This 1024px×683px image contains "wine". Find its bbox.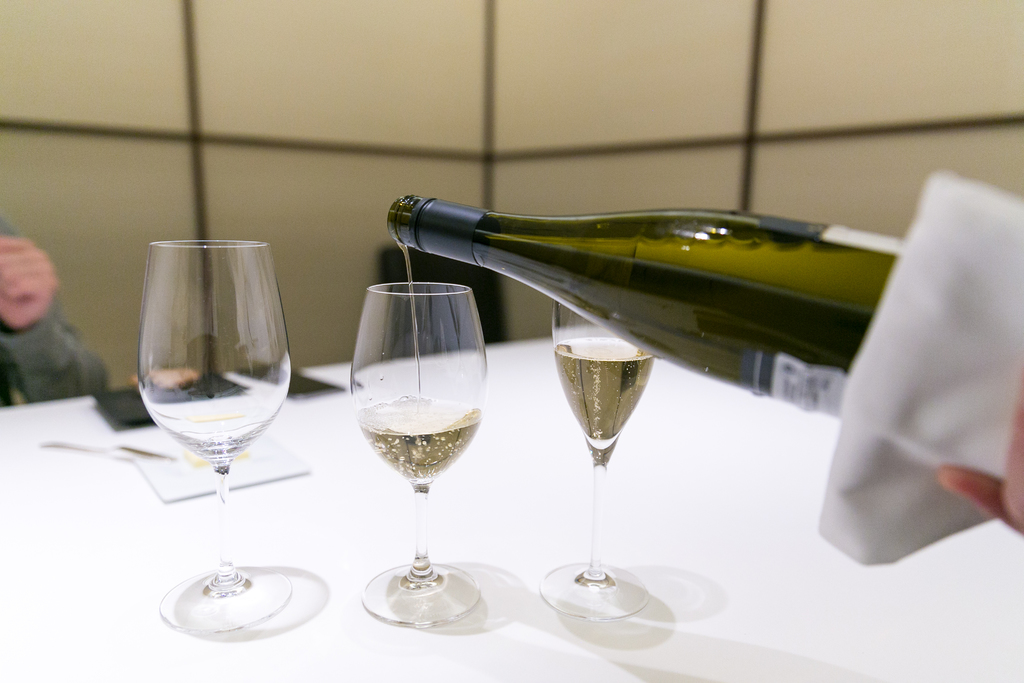
387, 218, 877, 418.
